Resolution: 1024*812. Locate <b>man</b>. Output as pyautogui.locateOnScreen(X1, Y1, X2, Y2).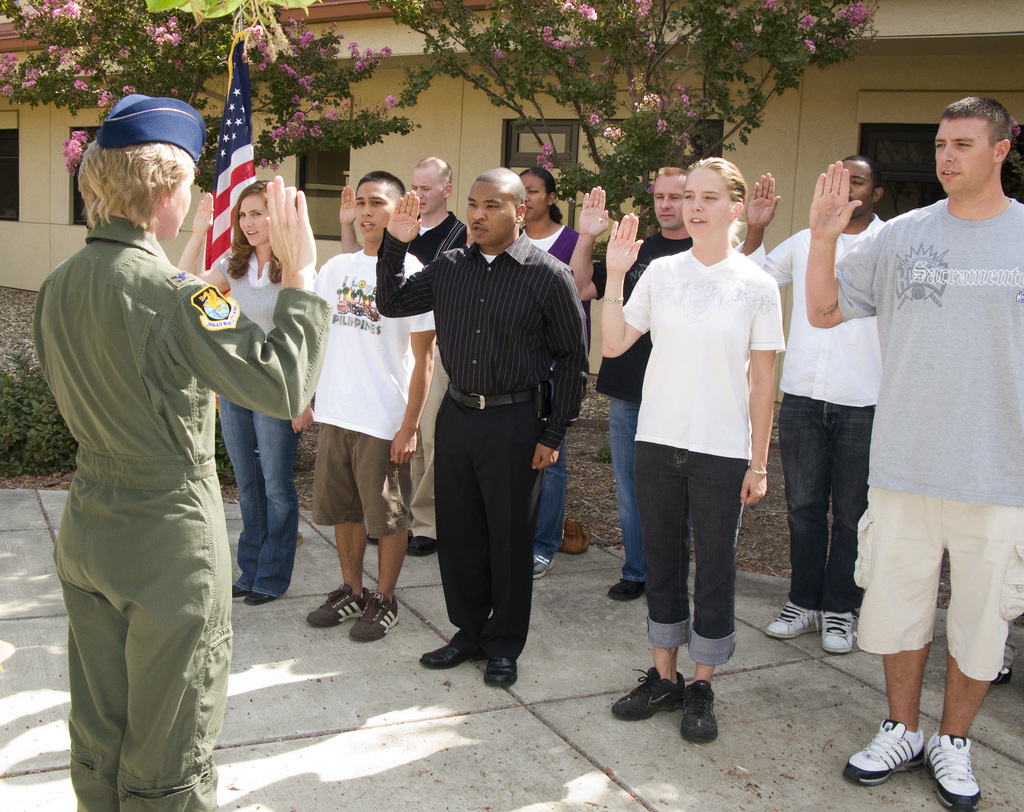
pyautogui.locateOnScreen(568, 166, 691, 599).
